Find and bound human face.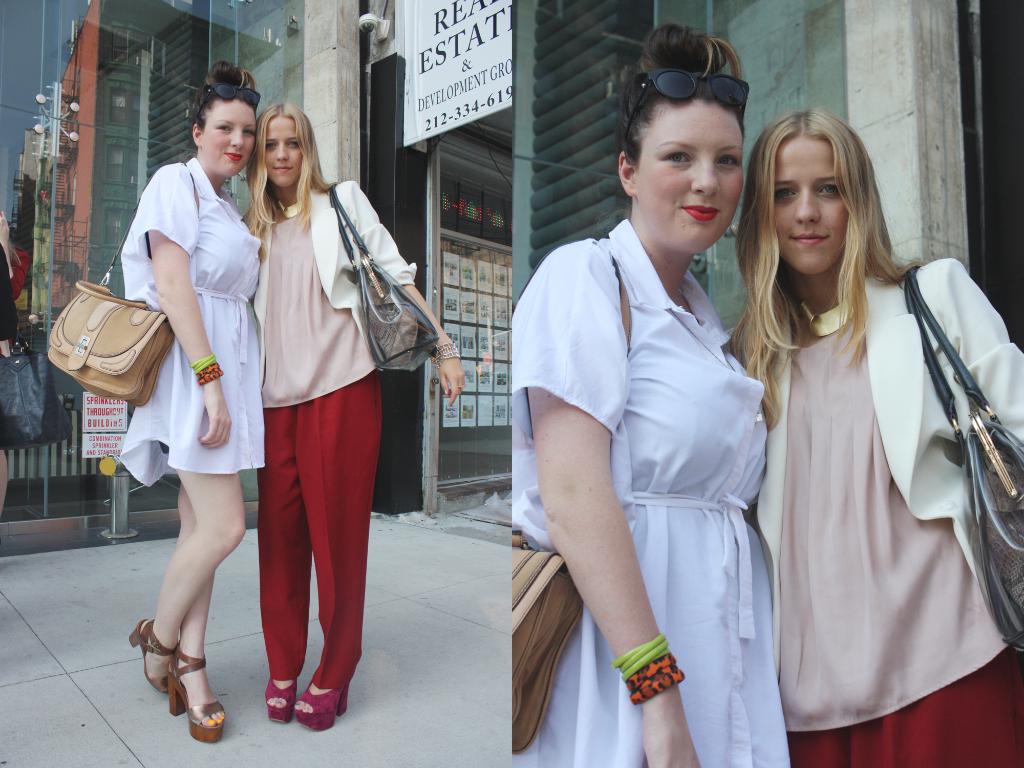
Bound: 636, 96, 744, 252.
